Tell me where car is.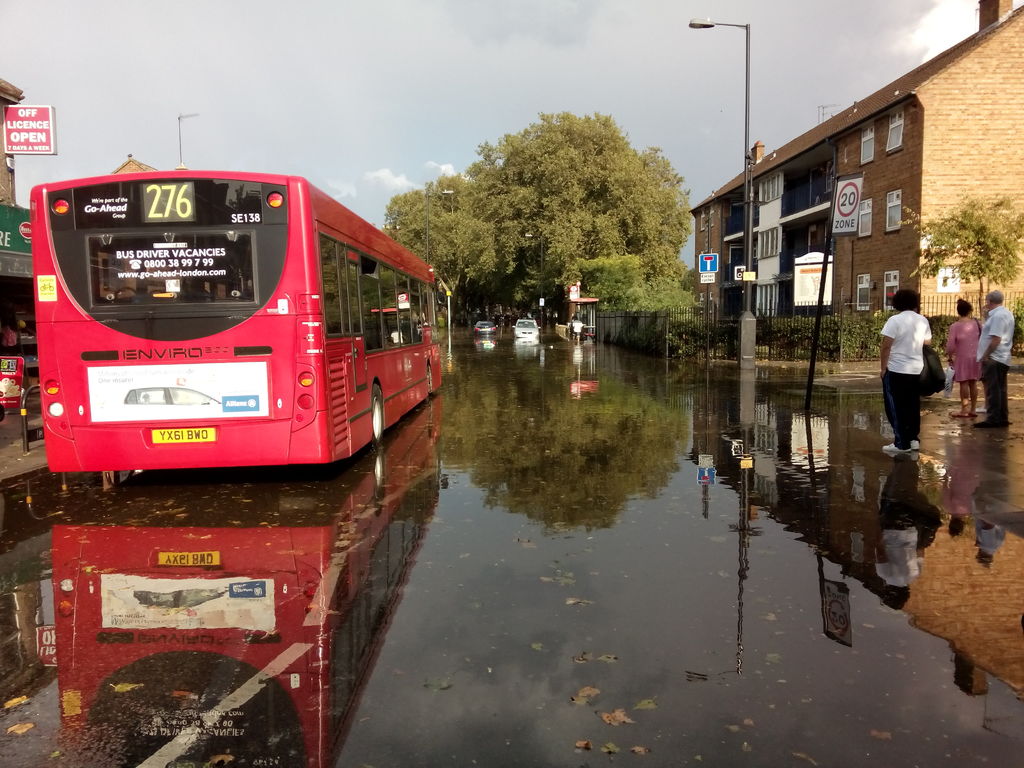
car is at locate(513, 319, 540, 339).
